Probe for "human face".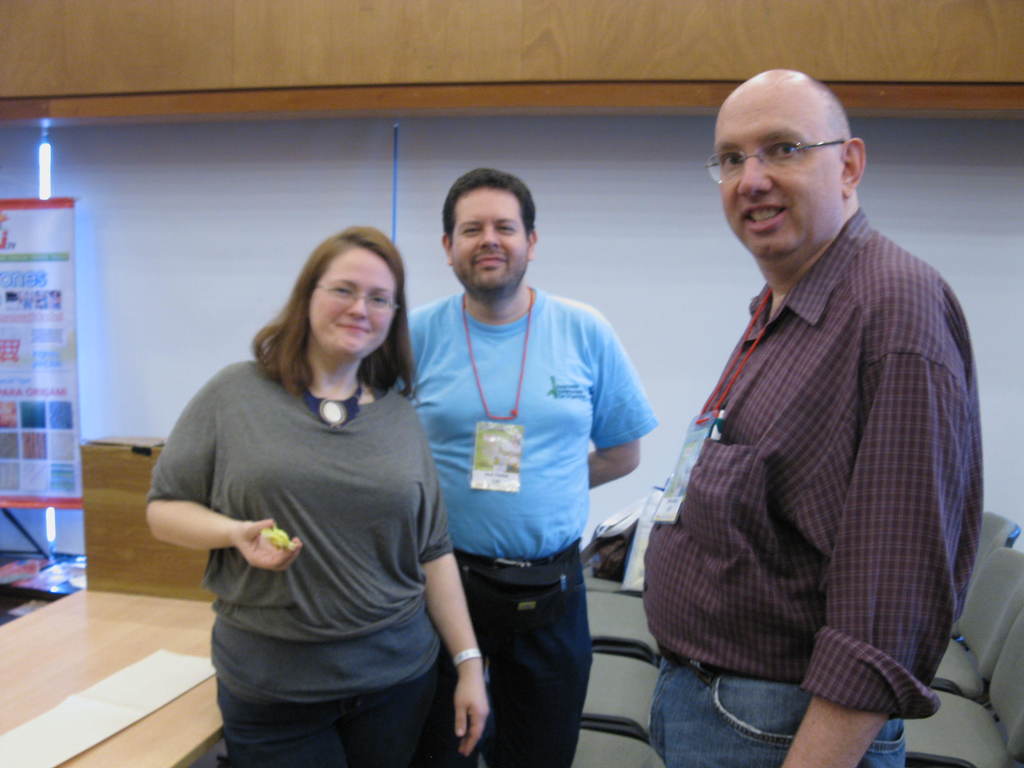
Probe result: 308 250 396 358.
